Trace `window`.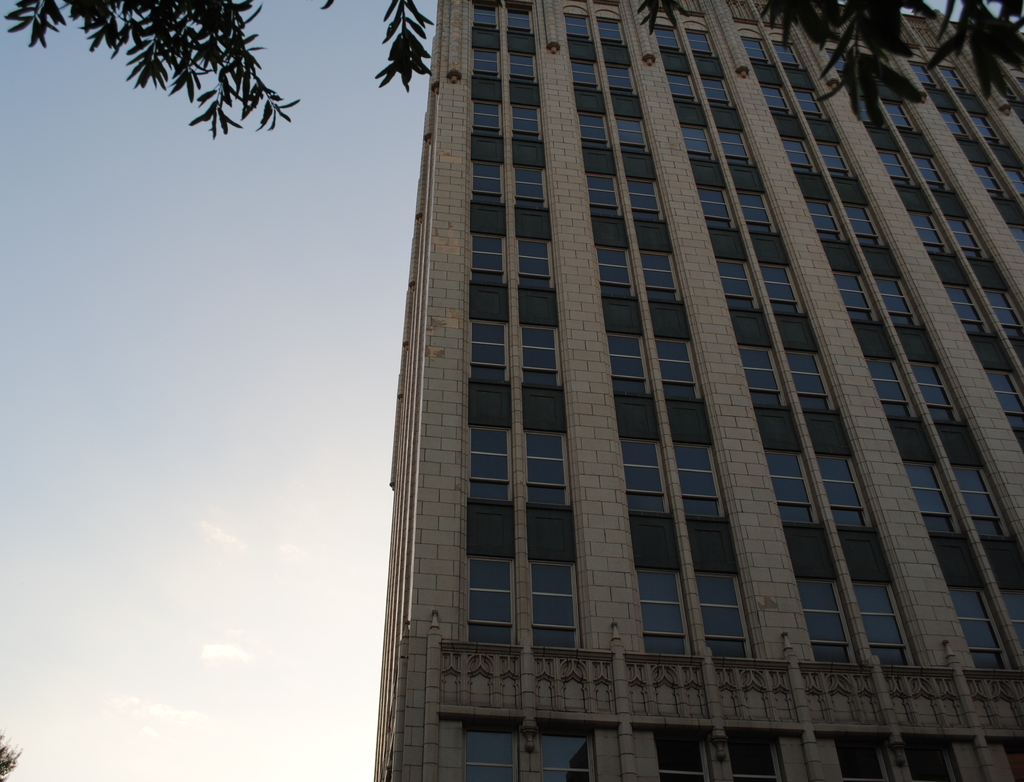
Traced to 728 734 785 778.
